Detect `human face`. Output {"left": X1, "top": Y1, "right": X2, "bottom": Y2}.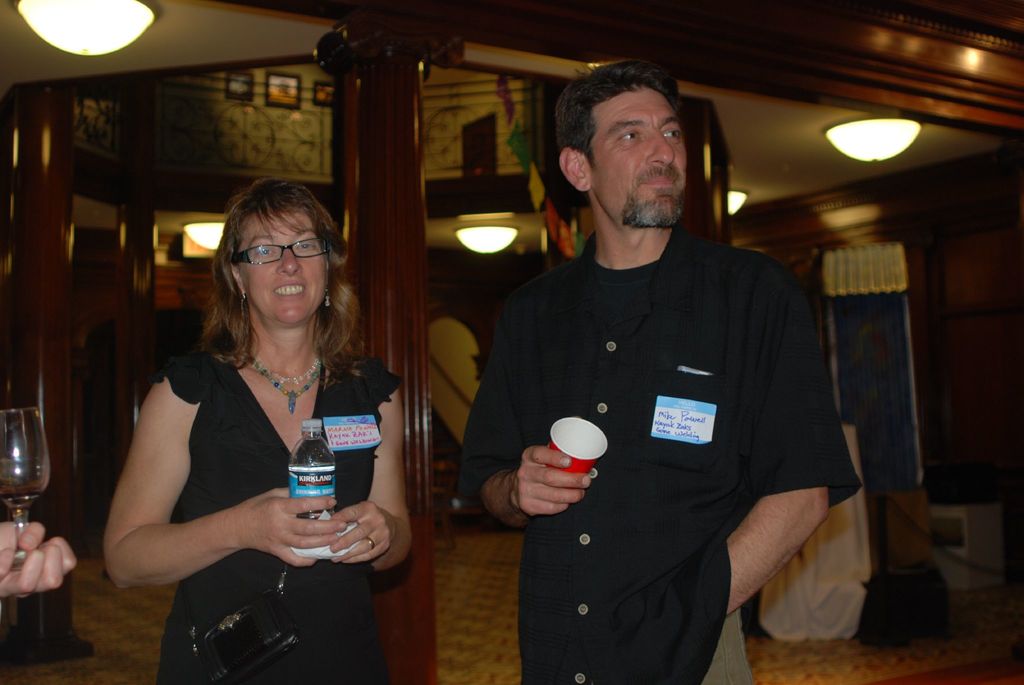
{"left": 590, "top": 90, "right": 685, "bottom": 223}.
